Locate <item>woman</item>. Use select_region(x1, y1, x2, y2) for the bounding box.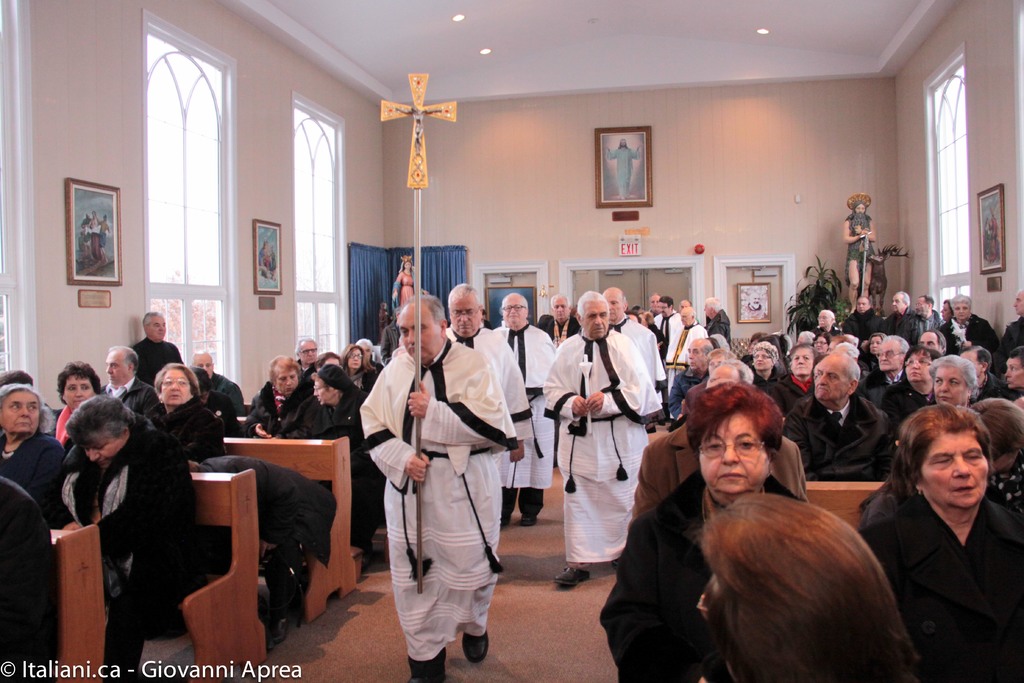
select_region(808, 329, 829, 355).
